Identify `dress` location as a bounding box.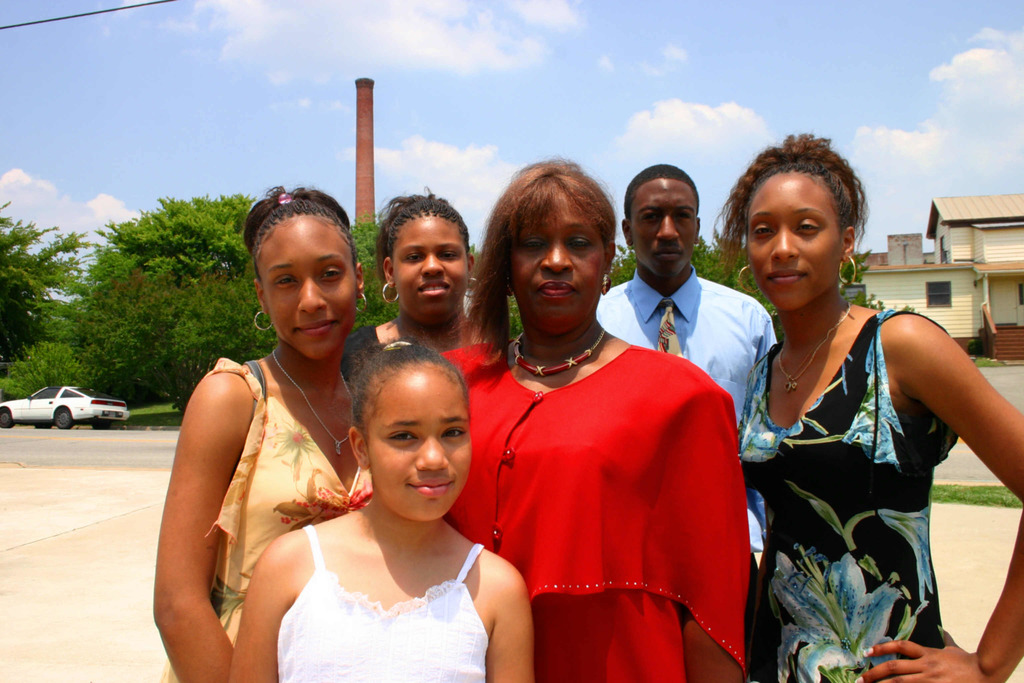
select_region(265, 513, 513, 682).
